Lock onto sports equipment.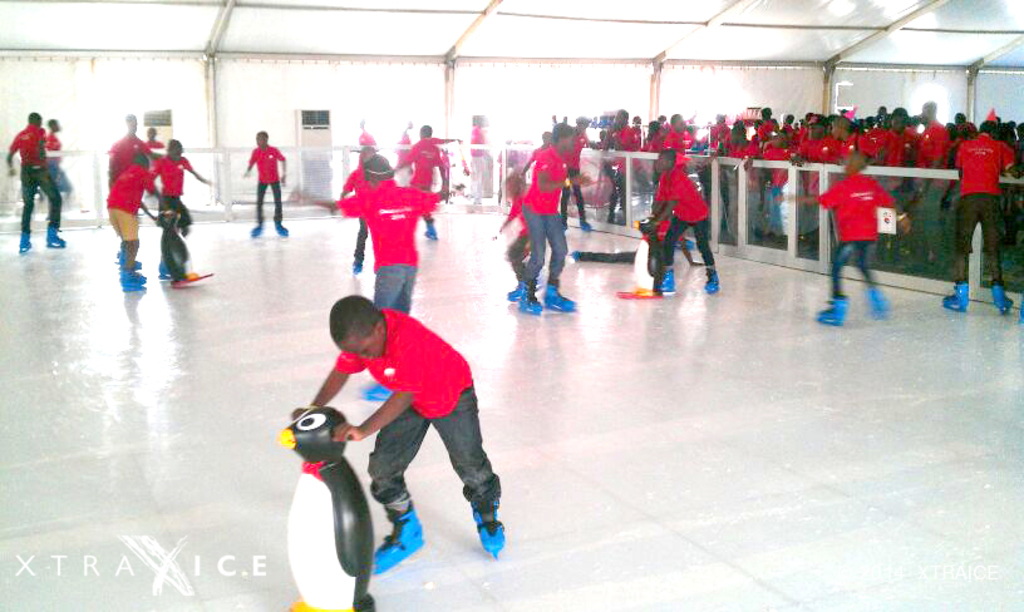
Locked: 373:500:428:577.
